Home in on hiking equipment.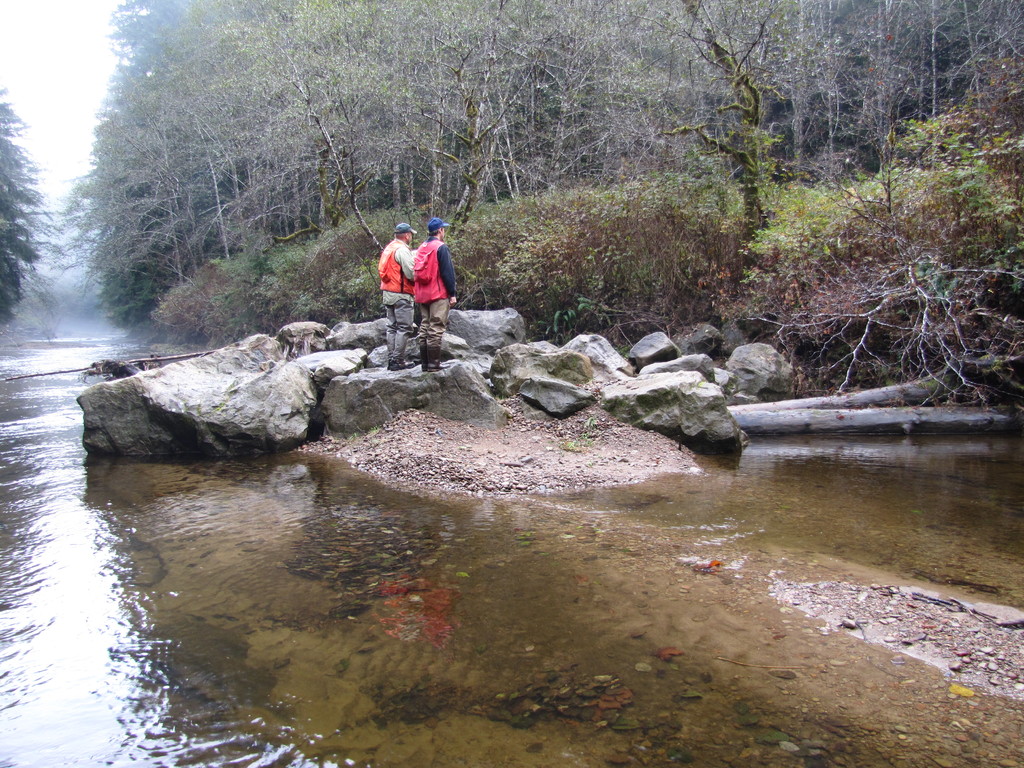
Homed in at (392, 358, 413, 371).
